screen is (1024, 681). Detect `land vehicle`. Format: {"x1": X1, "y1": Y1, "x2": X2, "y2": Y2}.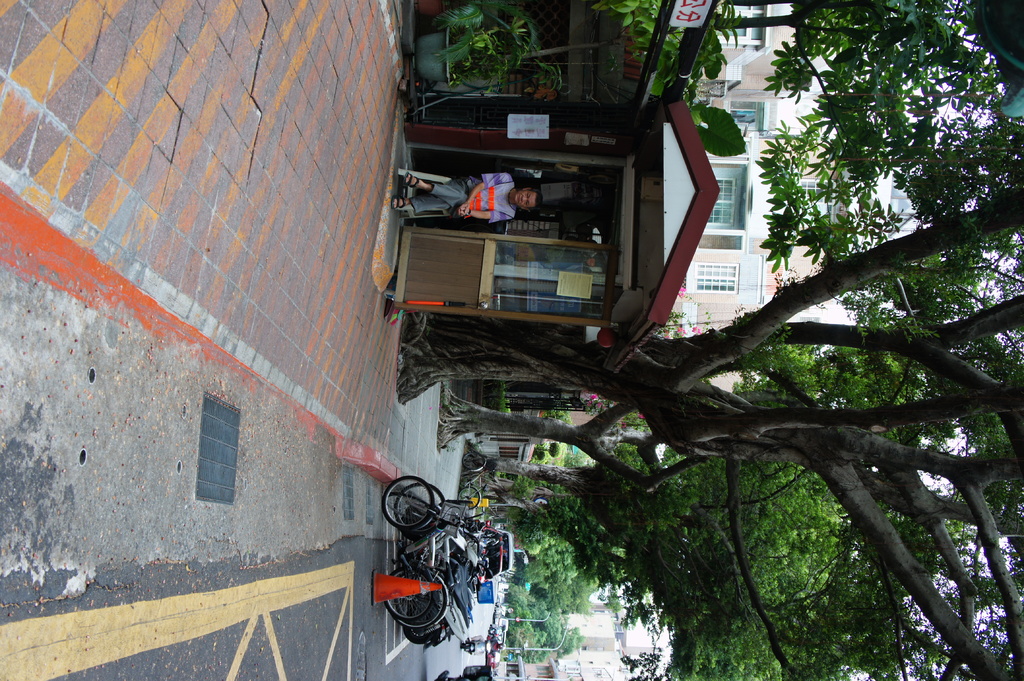
{"x1": 505, "y1": 528, "x2": 508, "y2": 569}.
